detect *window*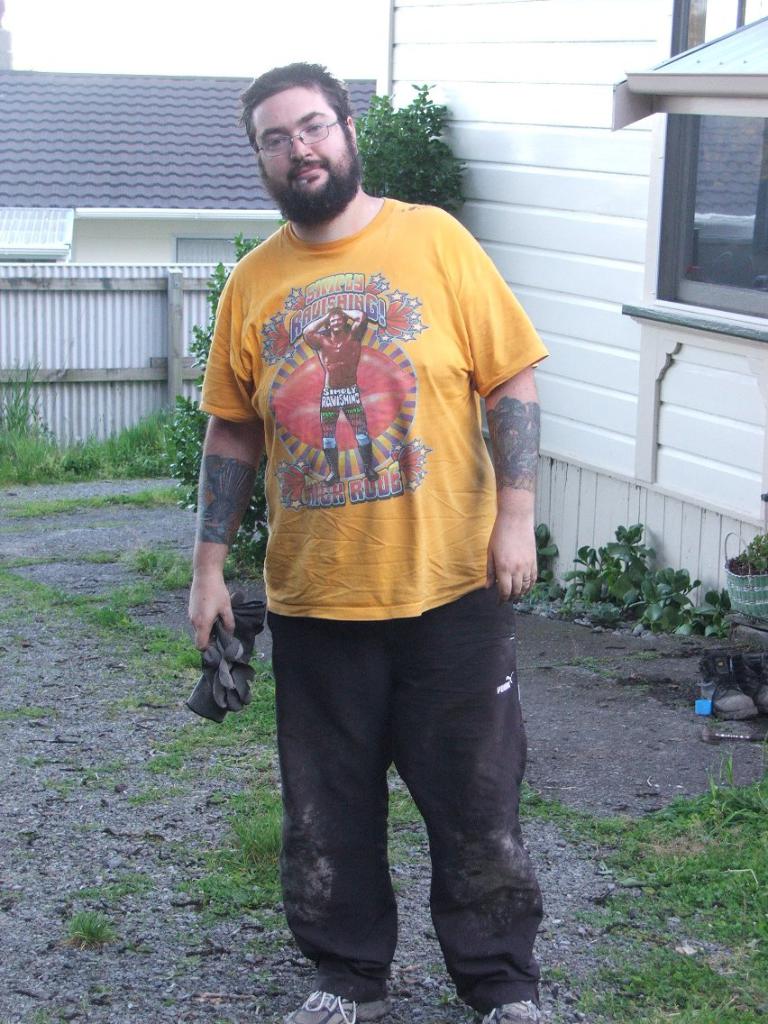
Rect(172, 229, 271, 275)
